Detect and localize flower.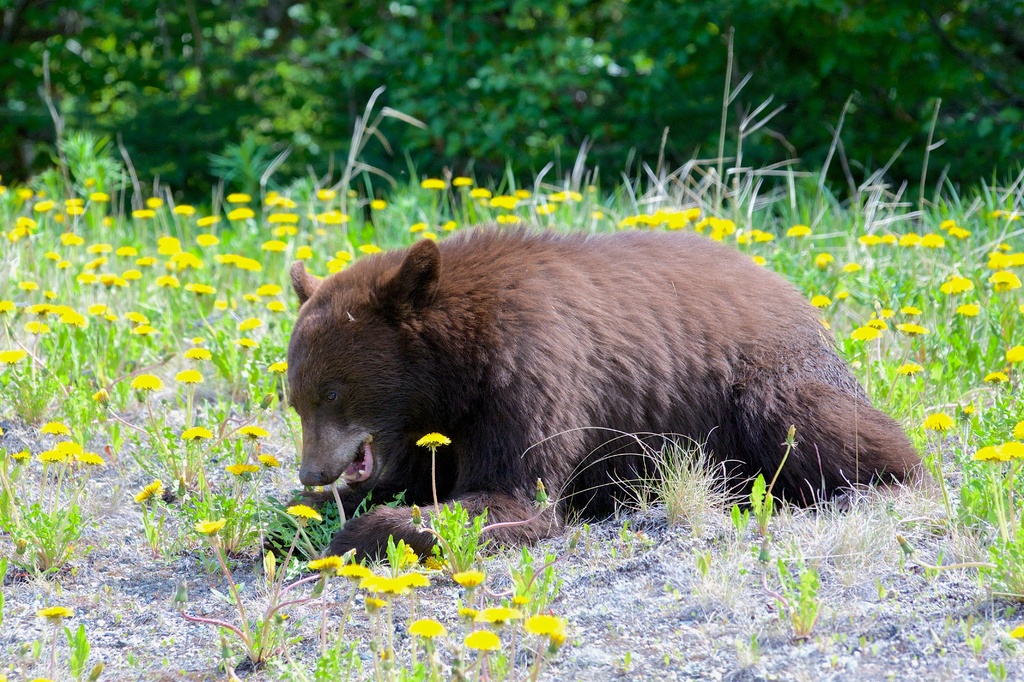
Localized at BBox(102, 315, 115, 322).
